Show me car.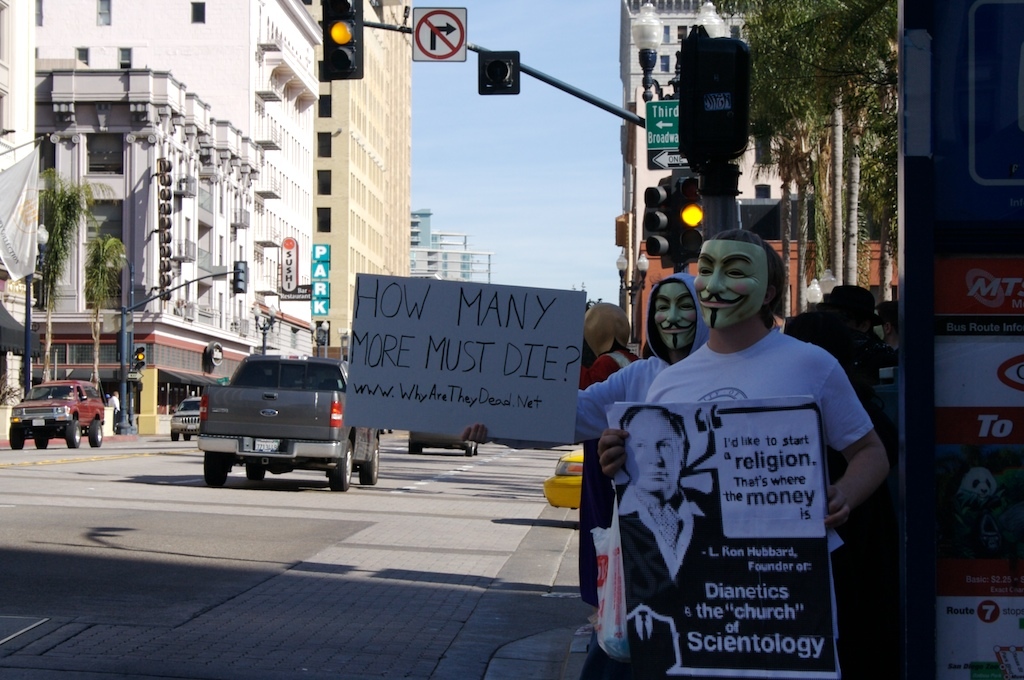
car is here: (407, 431, 478, 456).
